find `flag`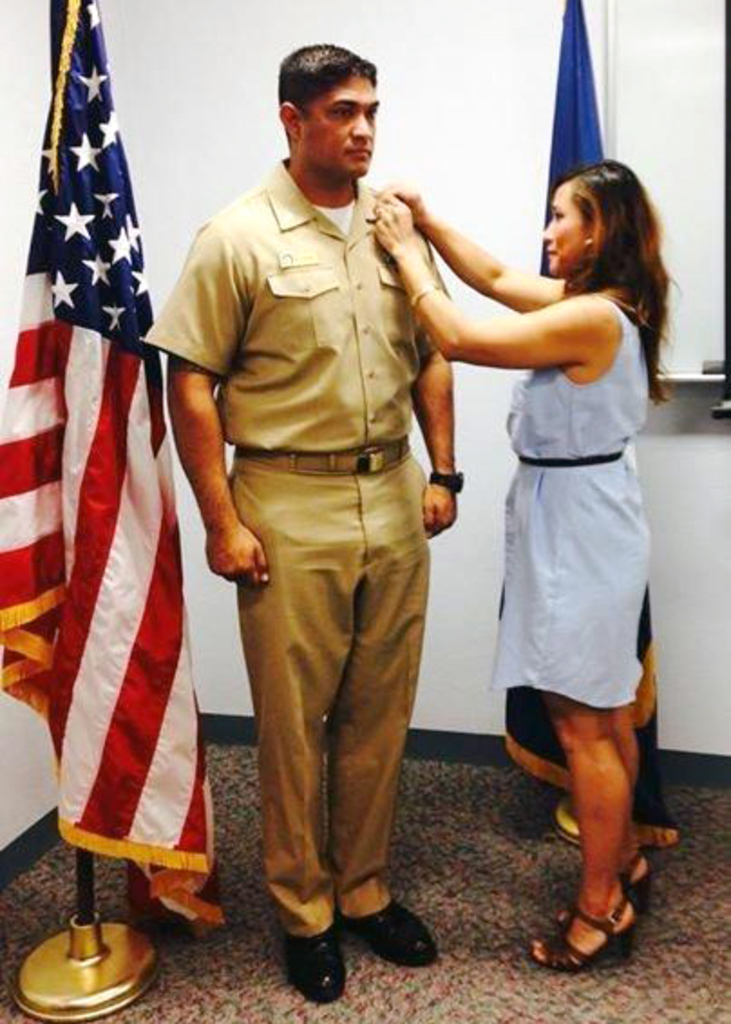
bbox=(33, 47, 192, 928)
